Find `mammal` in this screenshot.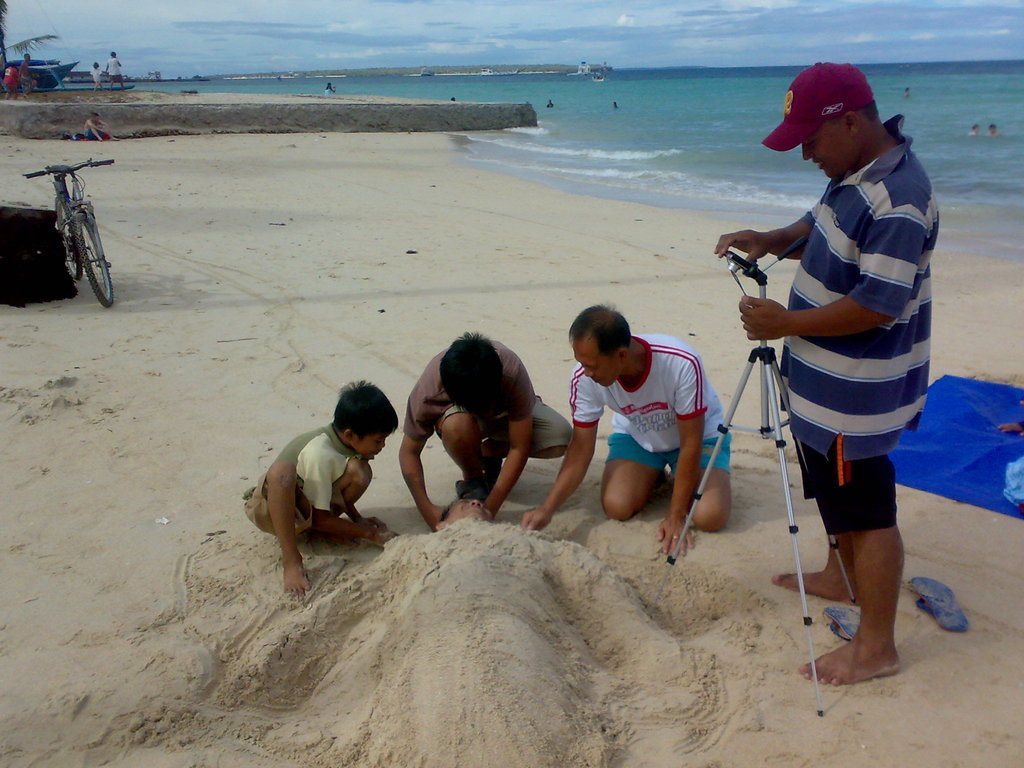
The bounding box for `mammal` is box(989, 124, 1001, 137).
